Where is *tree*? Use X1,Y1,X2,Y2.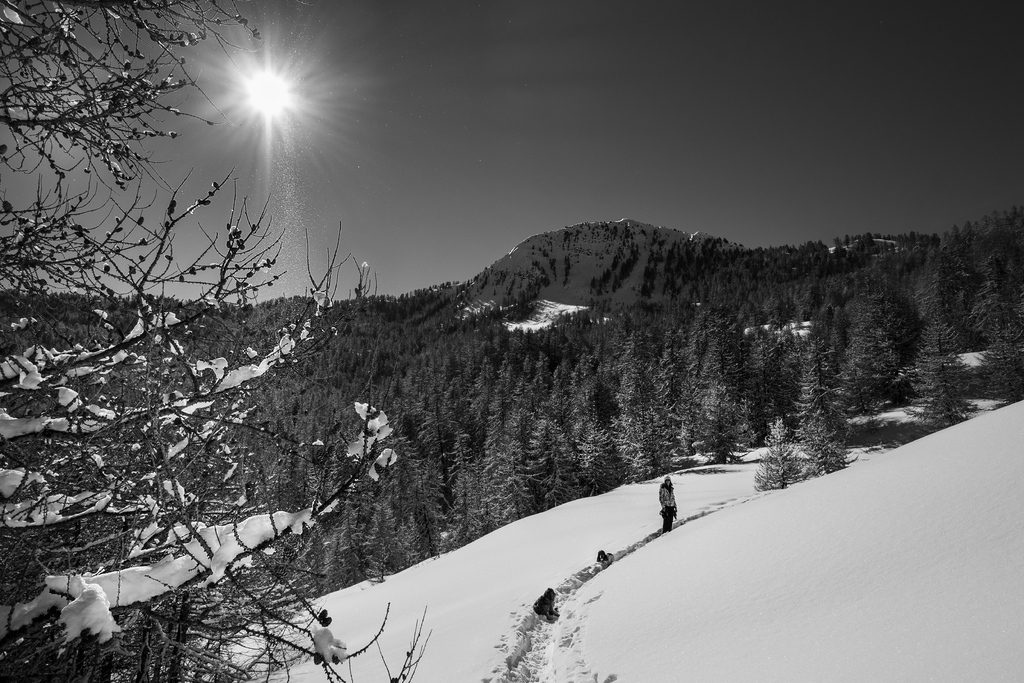
512,358,537,424.
